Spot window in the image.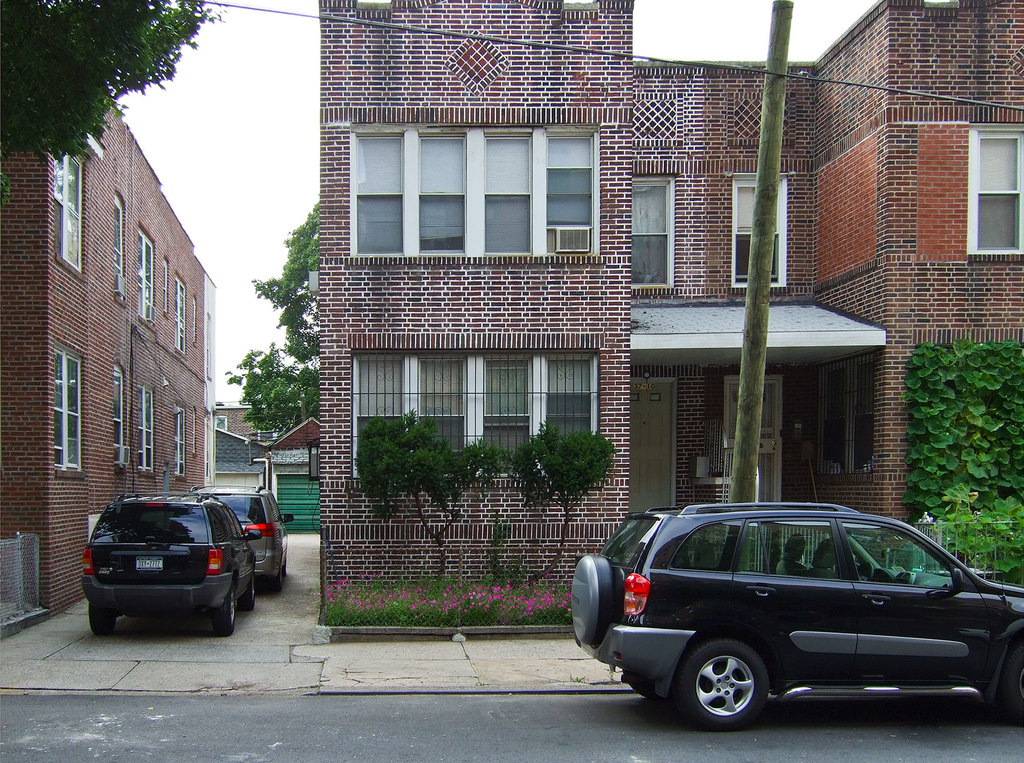
window found at x1=53, y1=150, x2=84, y2=277.
